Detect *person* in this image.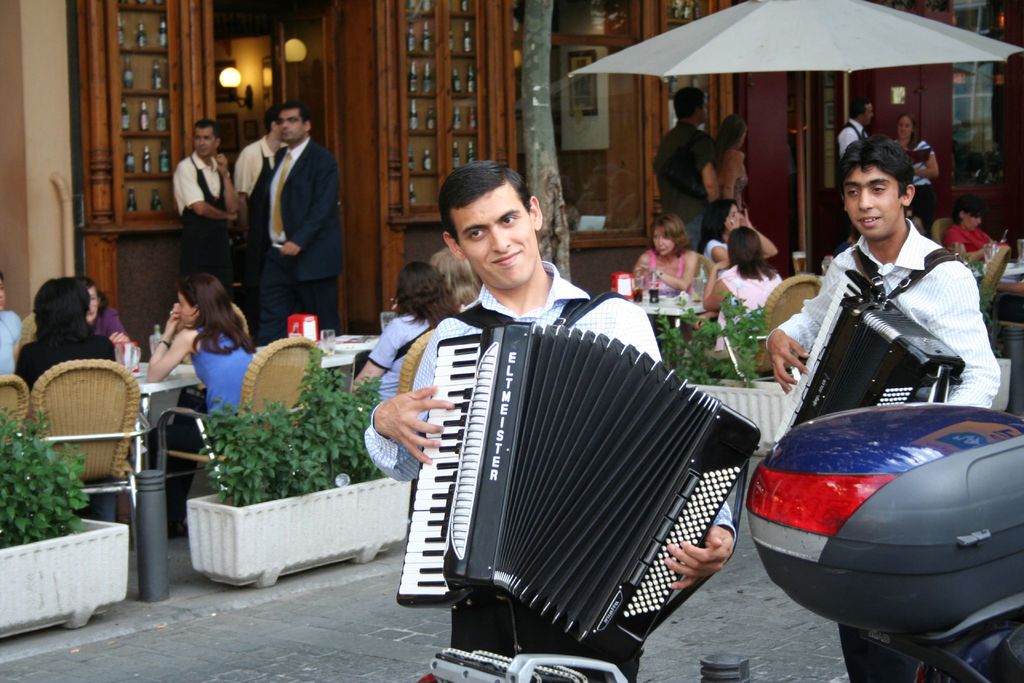
Detection: left=0, top=285, right=20, bottom=383.
